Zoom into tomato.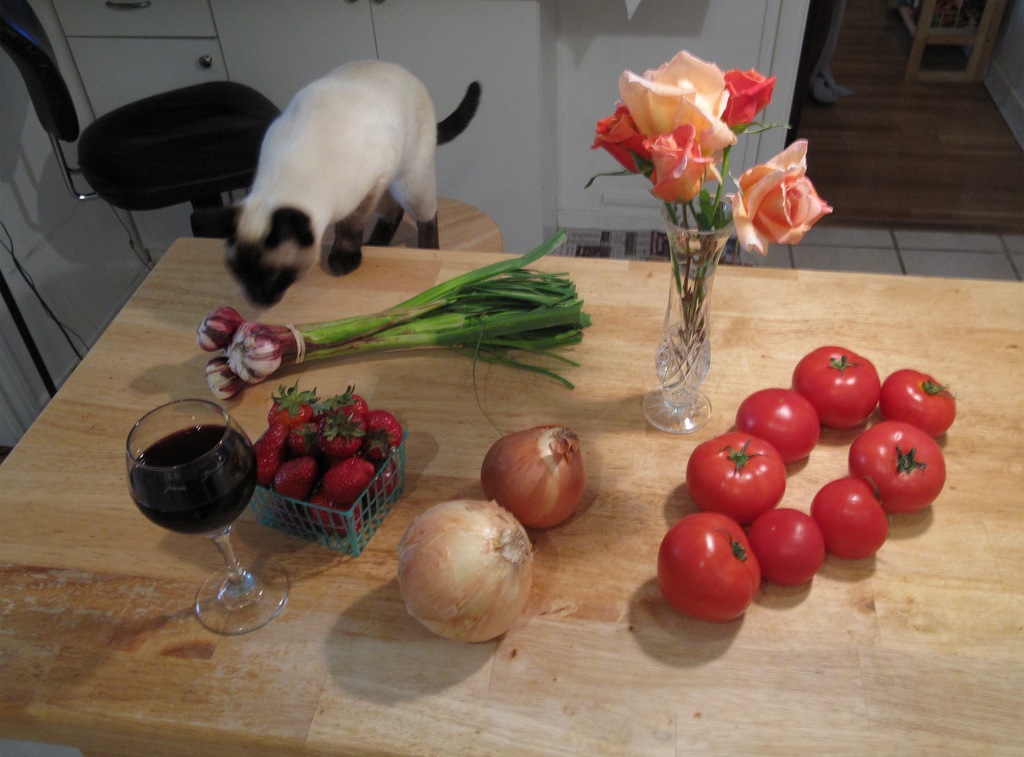
Zoom target: detection(733, 384, 817, 462).
